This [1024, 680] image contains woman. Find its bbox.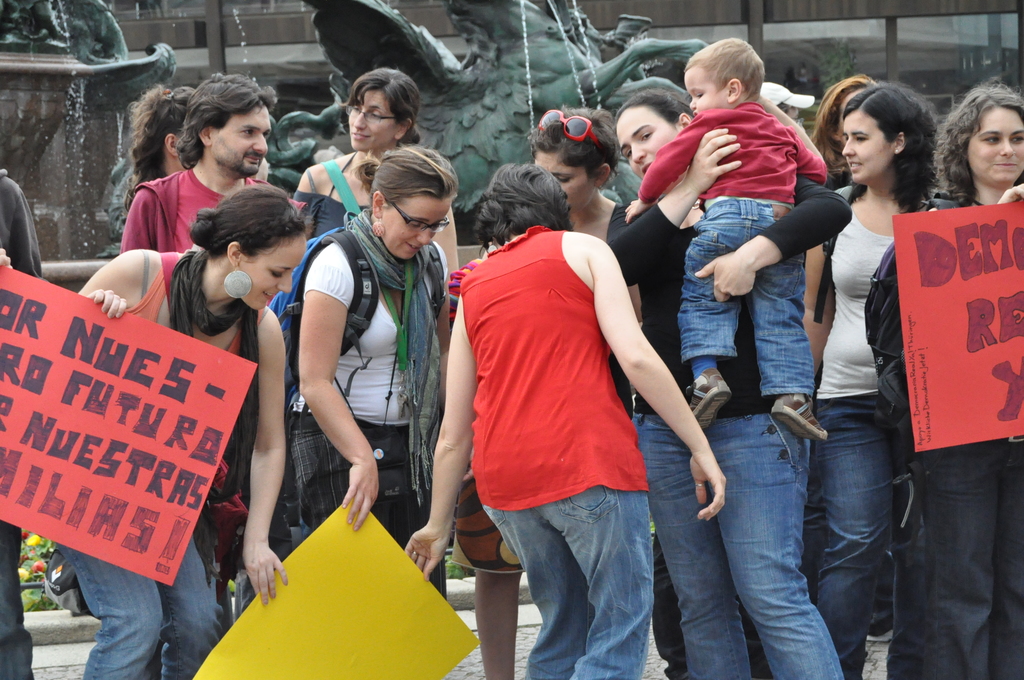
left=58, top=184, right=289, bottom=679.
